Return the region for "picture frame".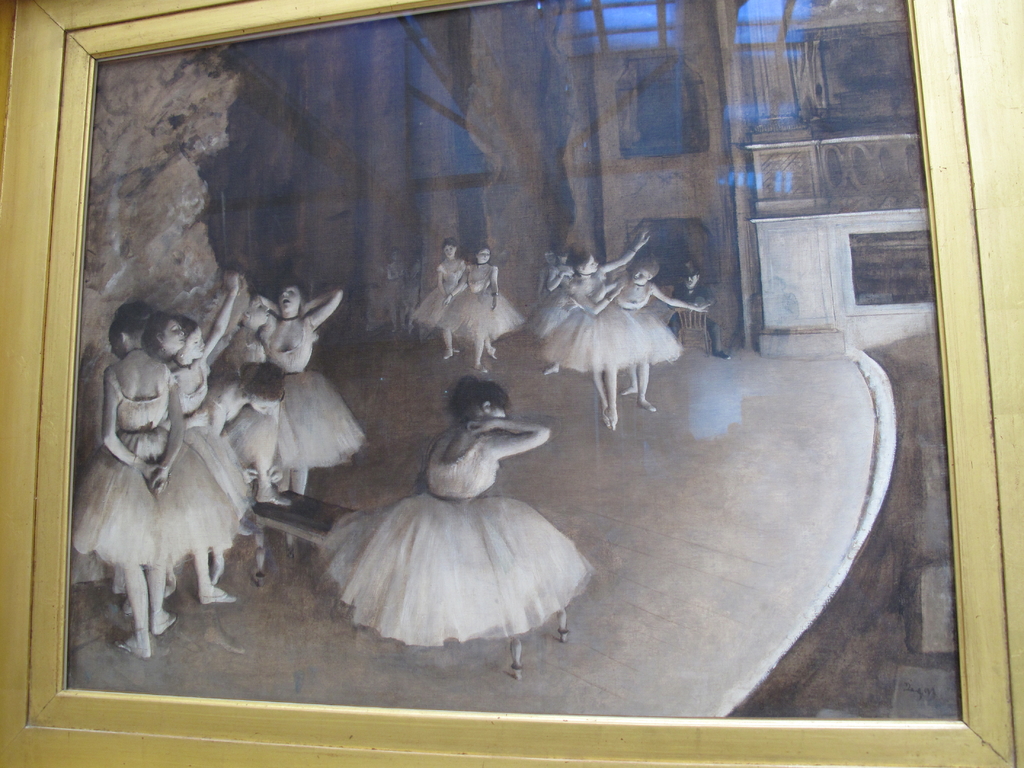
Rect(0, 0, 1023, 767).
